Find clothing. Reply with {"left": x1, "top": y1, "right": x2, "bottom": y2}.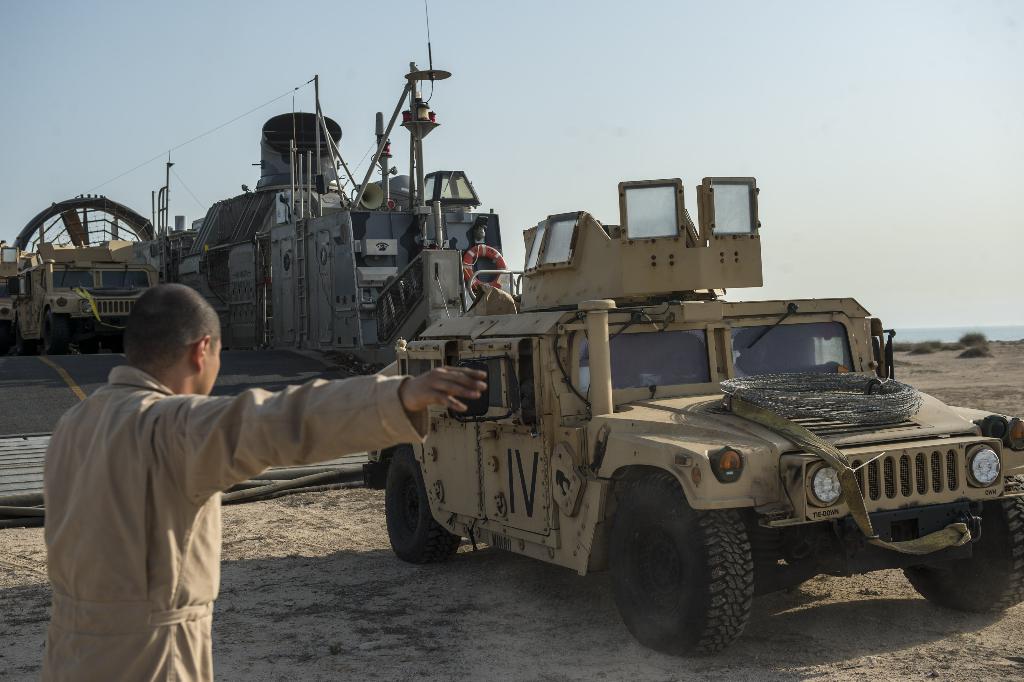
{"left": 38, "top": 364, "right": 431, "bottom": 681}.
